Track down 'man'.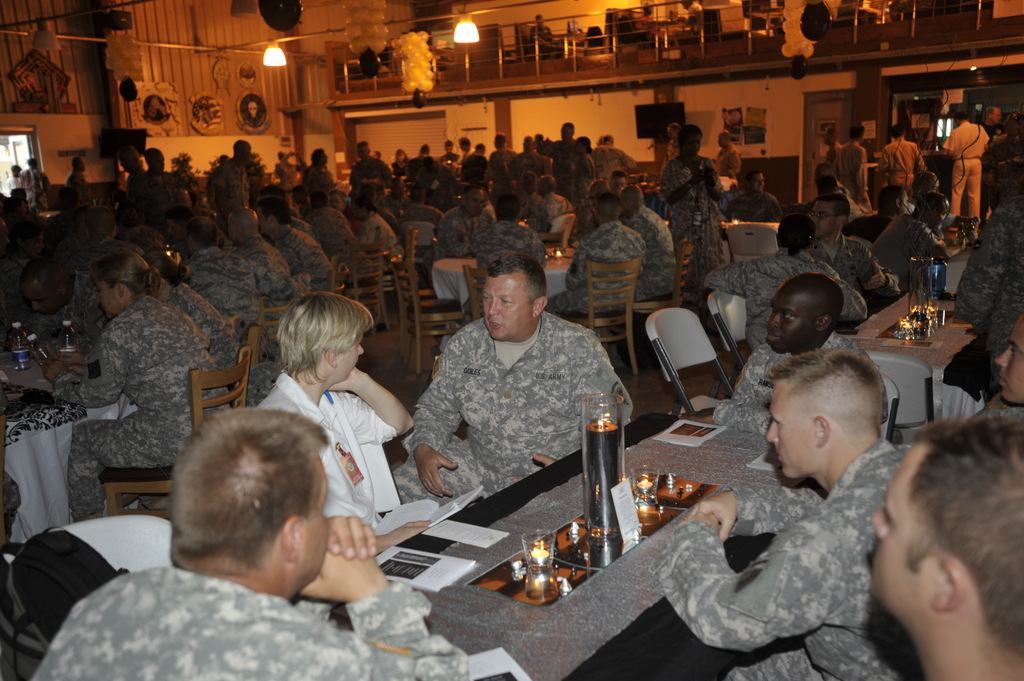
Tracked to left=982, top=104, right=1010, bottom=147.
